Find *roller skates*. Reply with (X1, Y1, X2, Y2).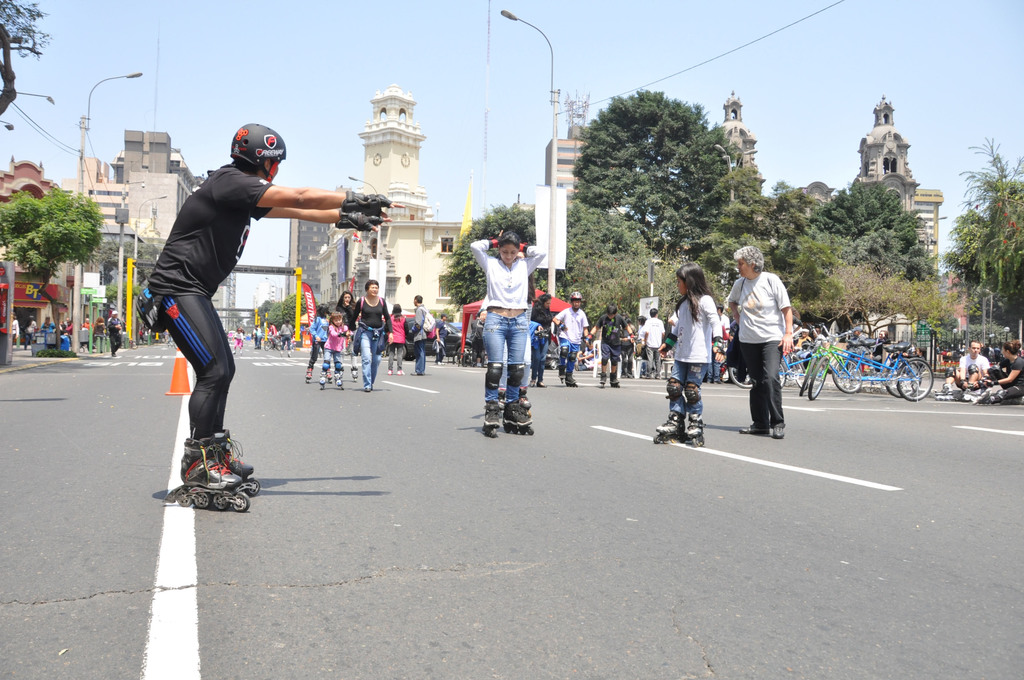
(303, 366, 312, 385).
